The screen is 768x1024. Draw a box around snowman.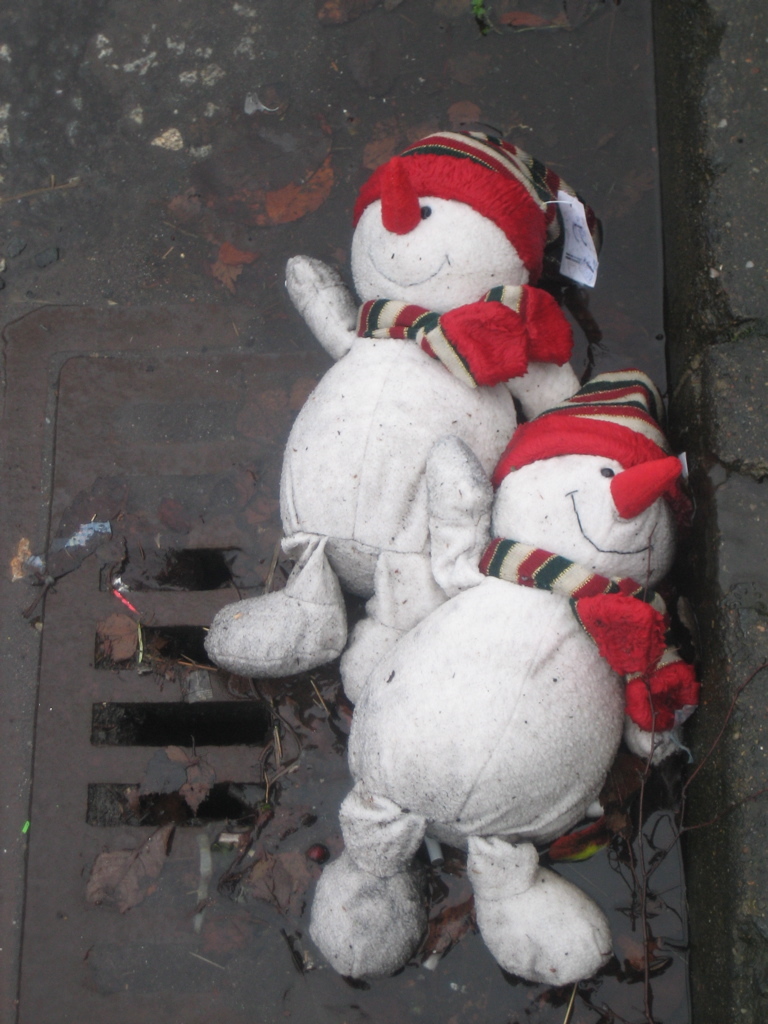
BBox(311, 367, 703, 987).
